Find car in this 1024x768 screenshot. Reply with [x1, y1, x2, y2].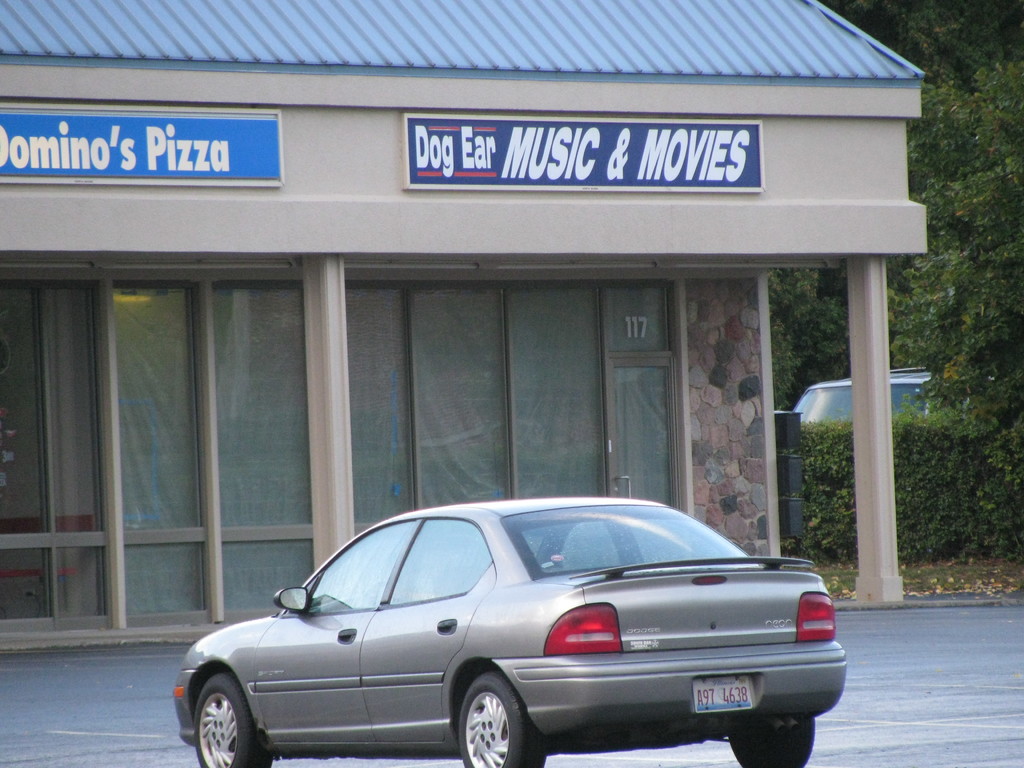
[173, 444, 847, 767].
